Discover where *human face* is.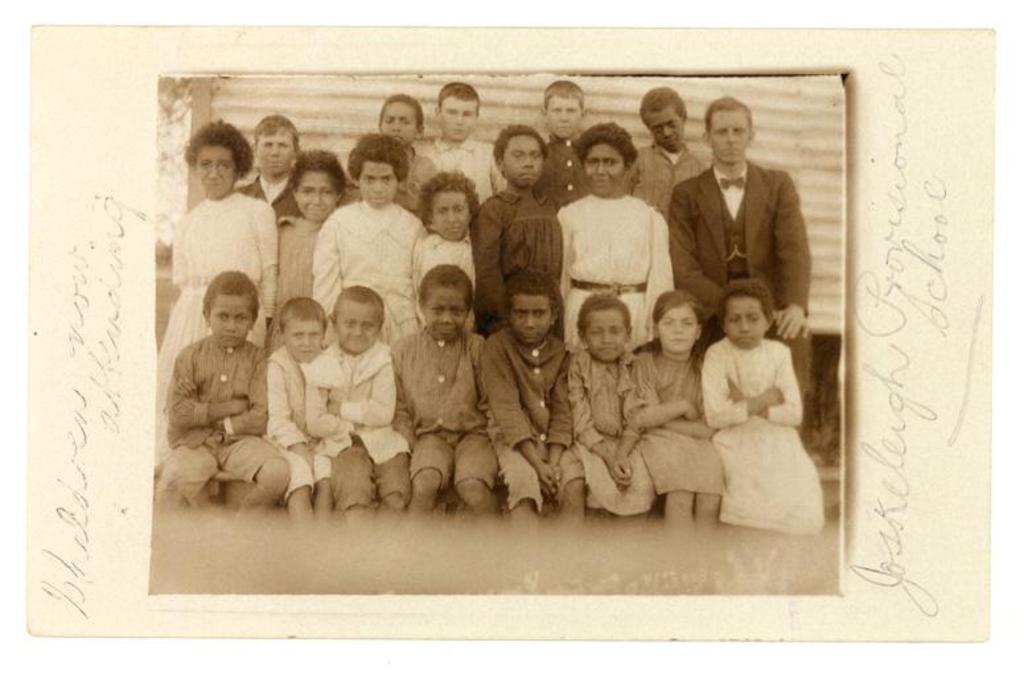
Discovered at Rect(505, 136, 543, 188).
